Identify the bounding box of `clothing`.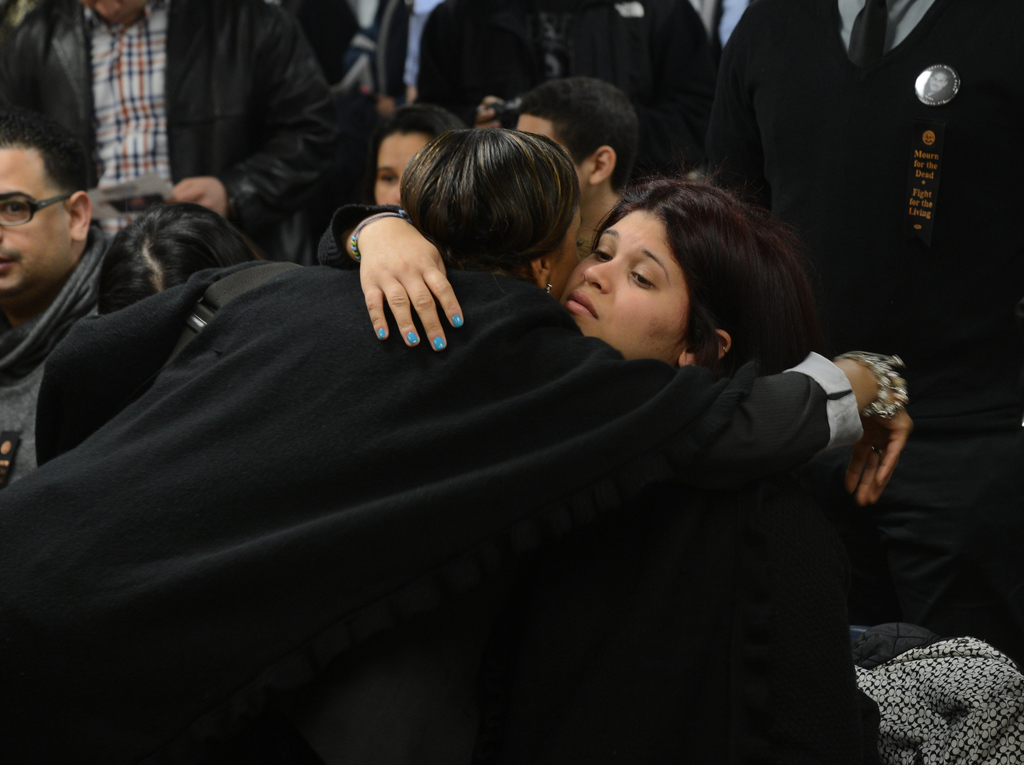
6/6/339/309.
